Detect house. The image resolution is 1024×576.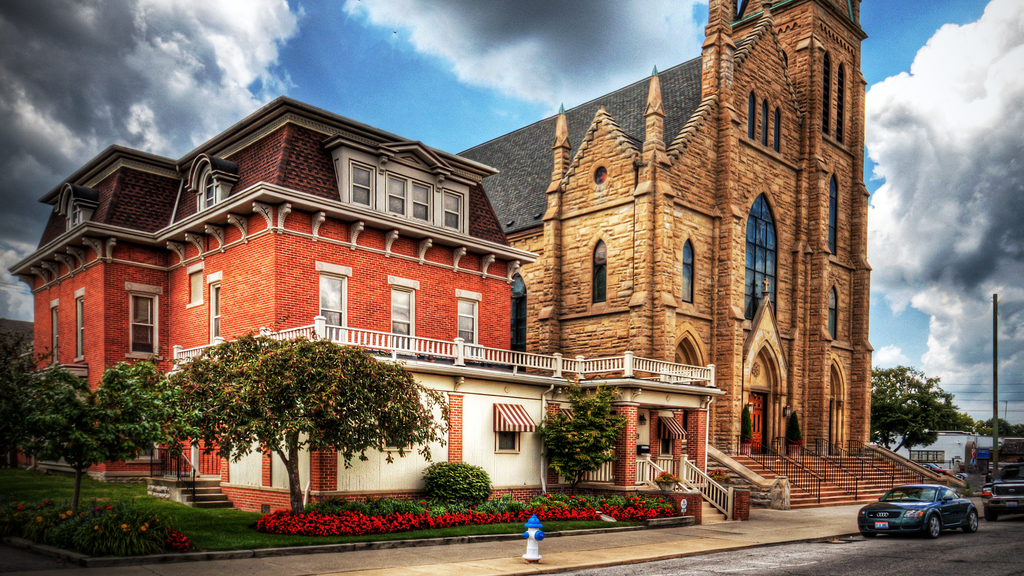
detection(445, 0, 897, 518).
